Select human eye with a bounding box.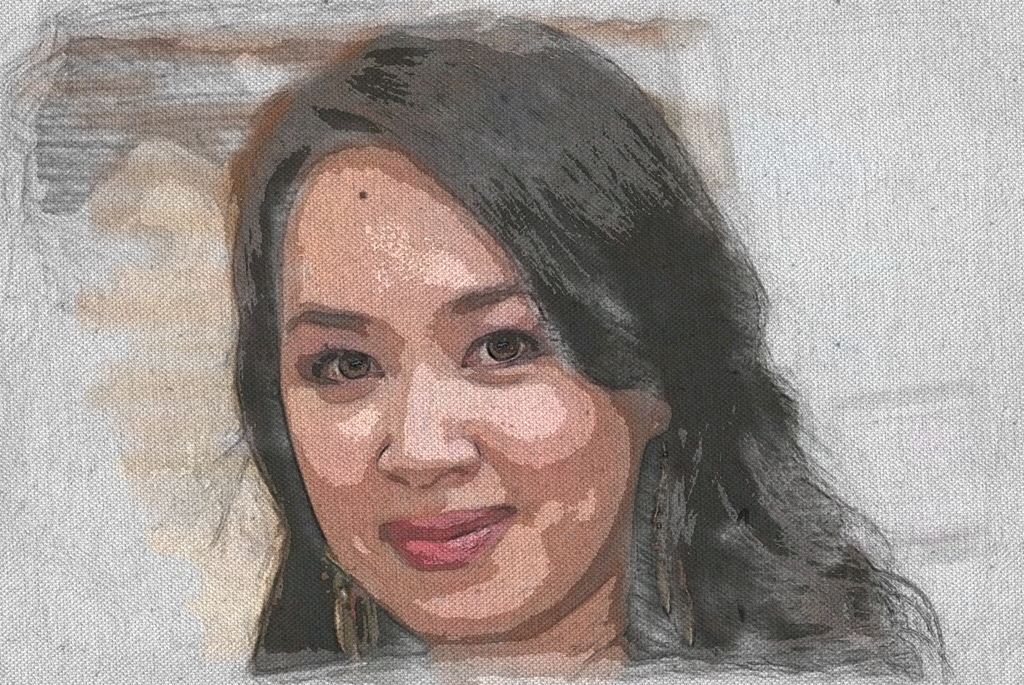
Rect(468, 316, 545, 385).
